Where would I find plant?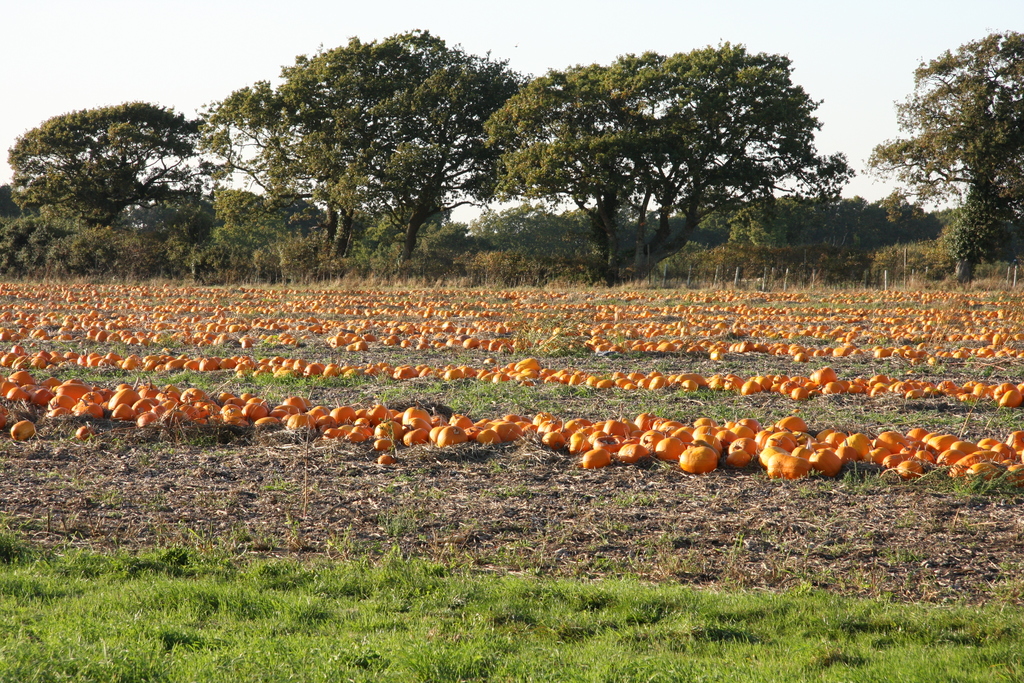
At 757/395/904/436.
